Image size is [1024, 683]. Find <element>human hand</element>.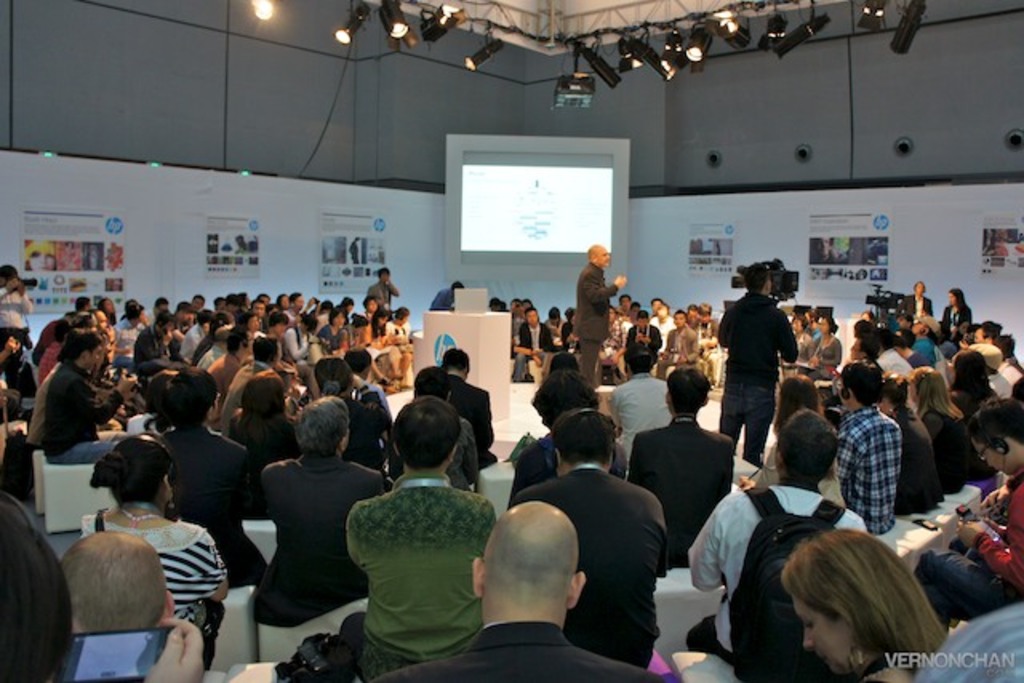
<region>957, 520, 986, 545</region>.
